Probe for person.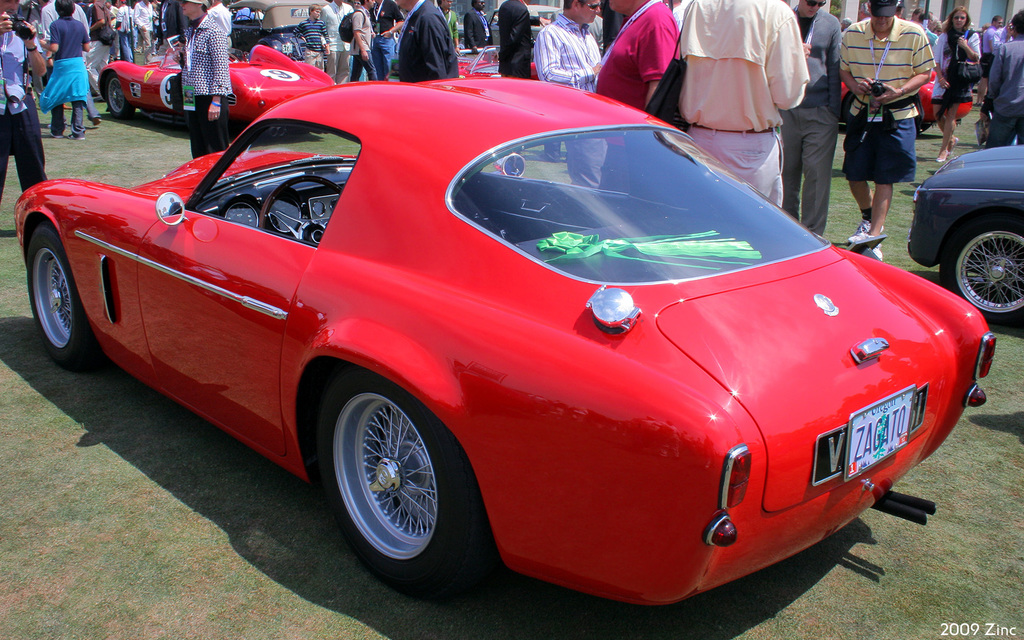
Probe result: [x1=840, y1=12, x2=935, y2=252].
